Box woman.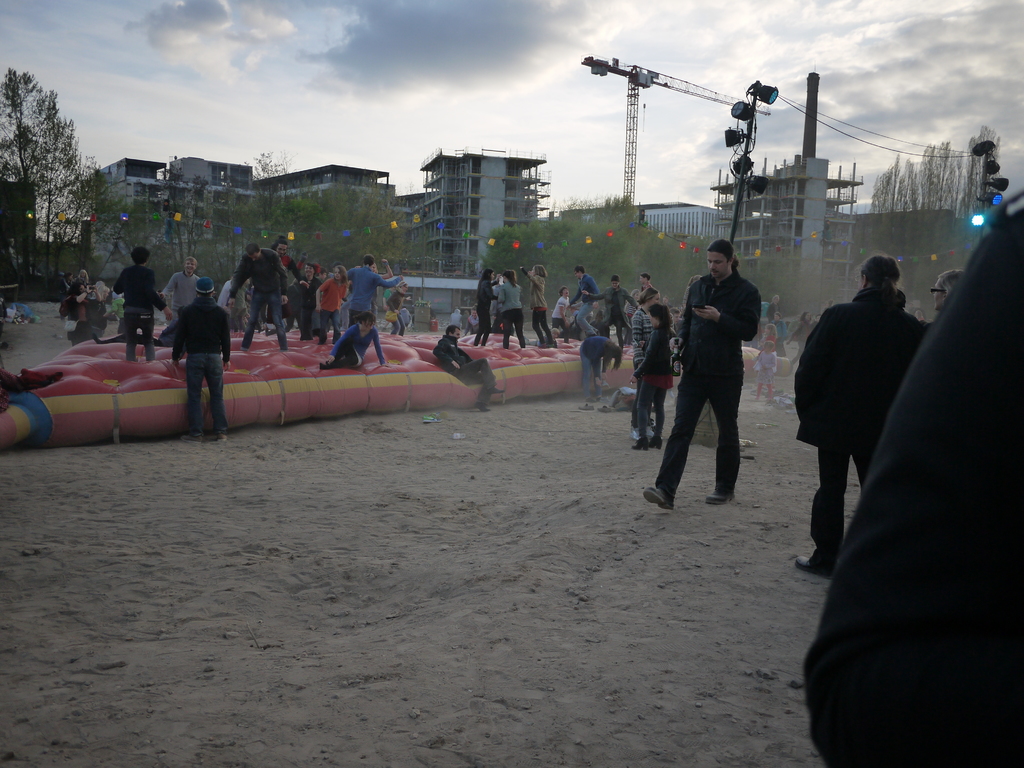
x1=529, y1=266, x2=568, y2=347.
